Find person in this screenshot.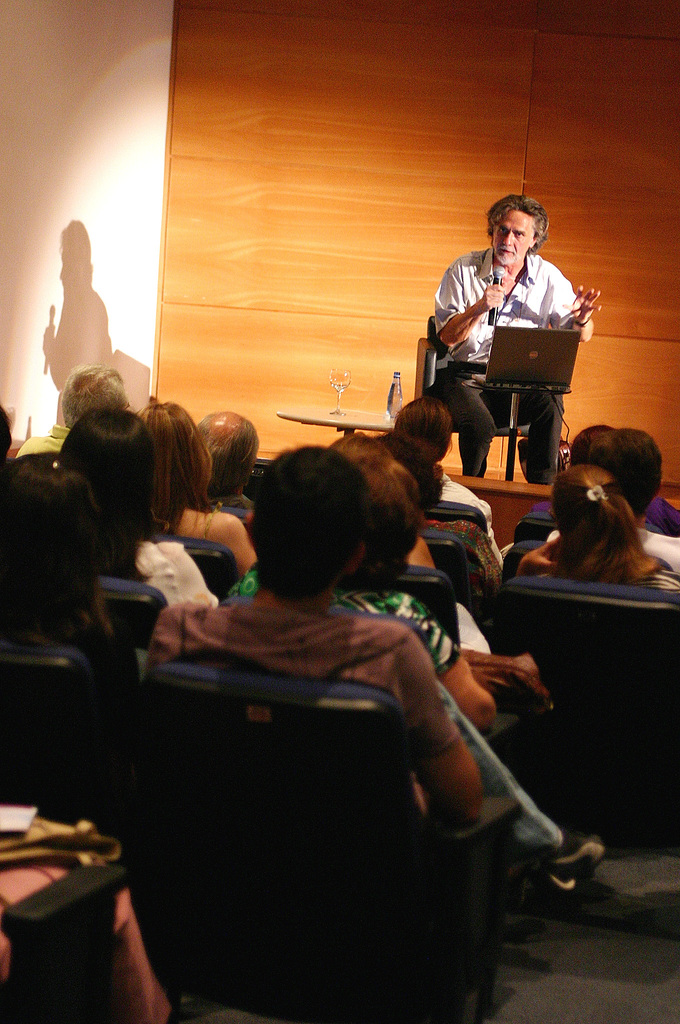
The bounding box for person is box=[389, 383, 501, 567].
